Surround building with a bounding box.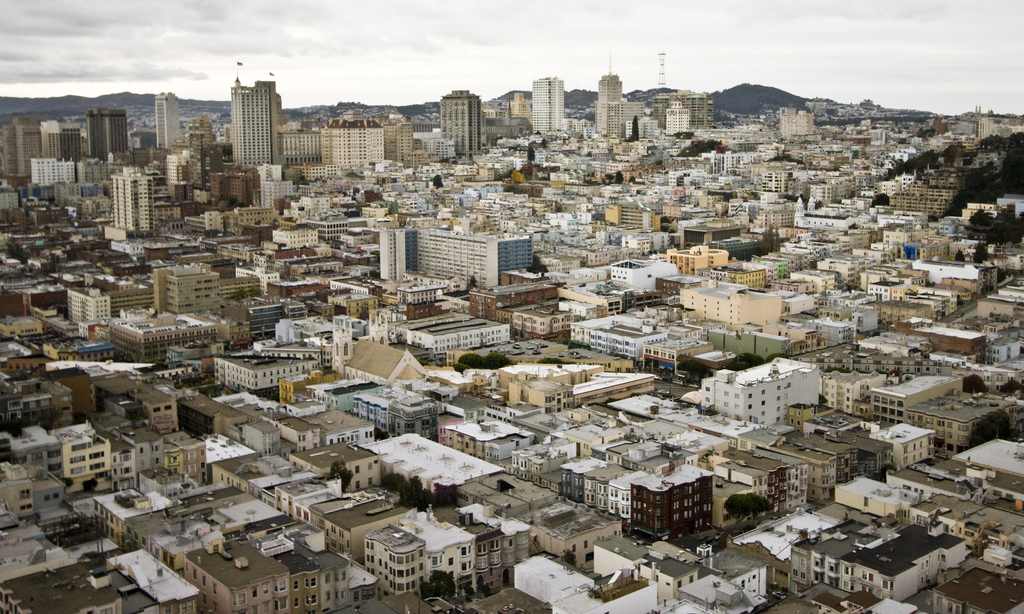
region(383, 224, 532, 293).
